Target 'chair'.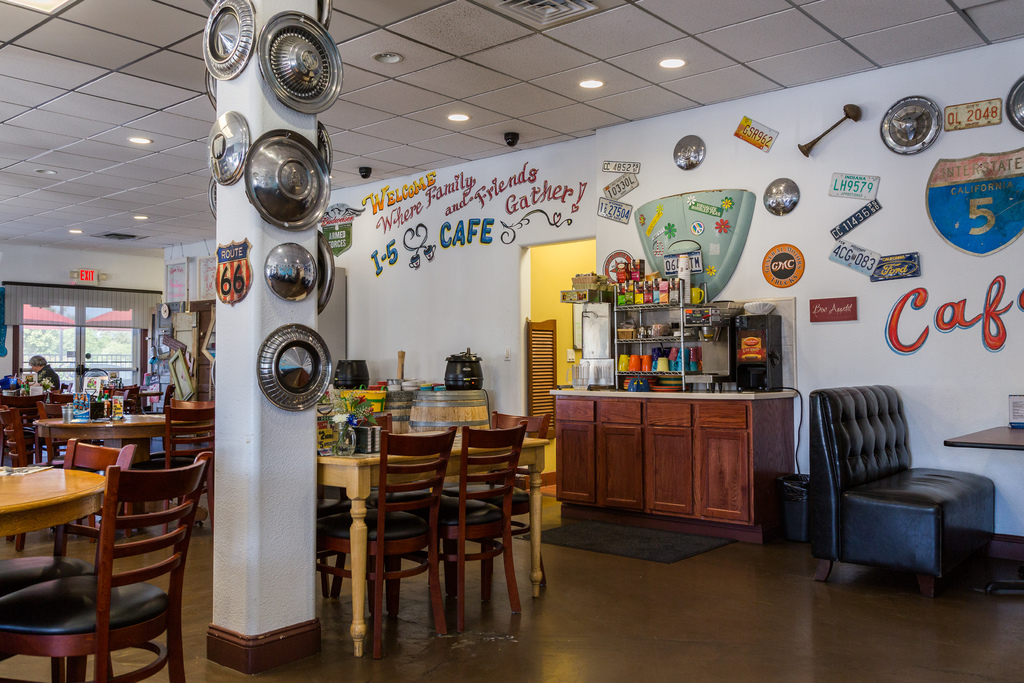
Target region: <box>144,397,220,538</box>.
